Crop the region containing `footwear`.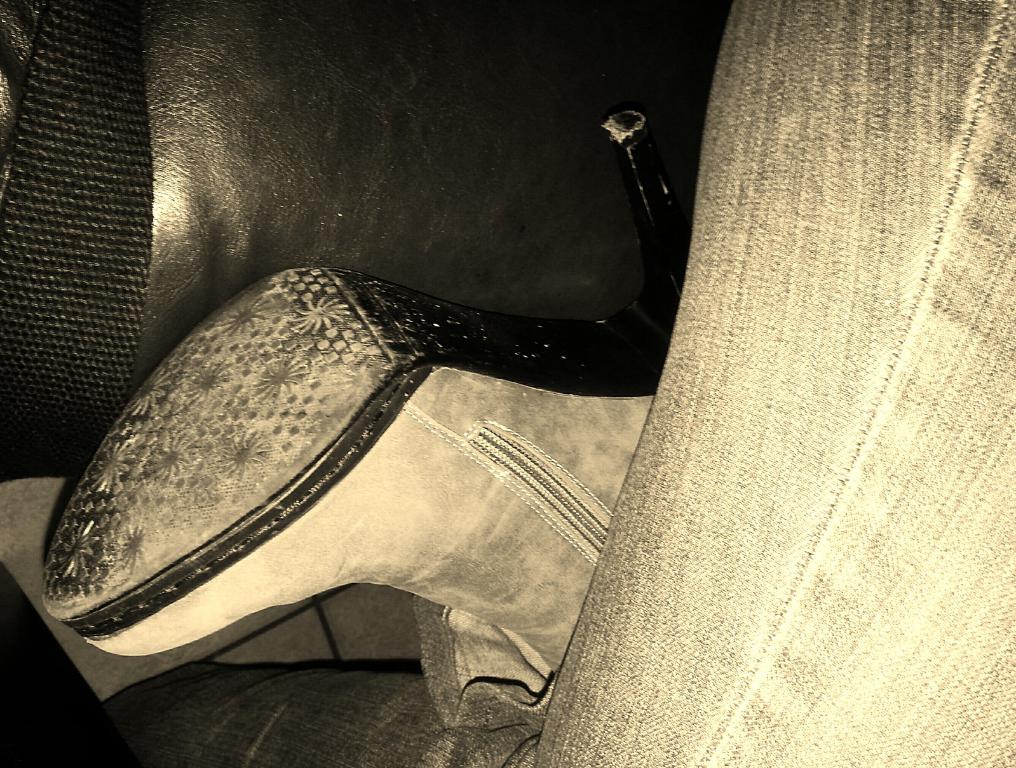
Crop region: [39,103,669,732].
